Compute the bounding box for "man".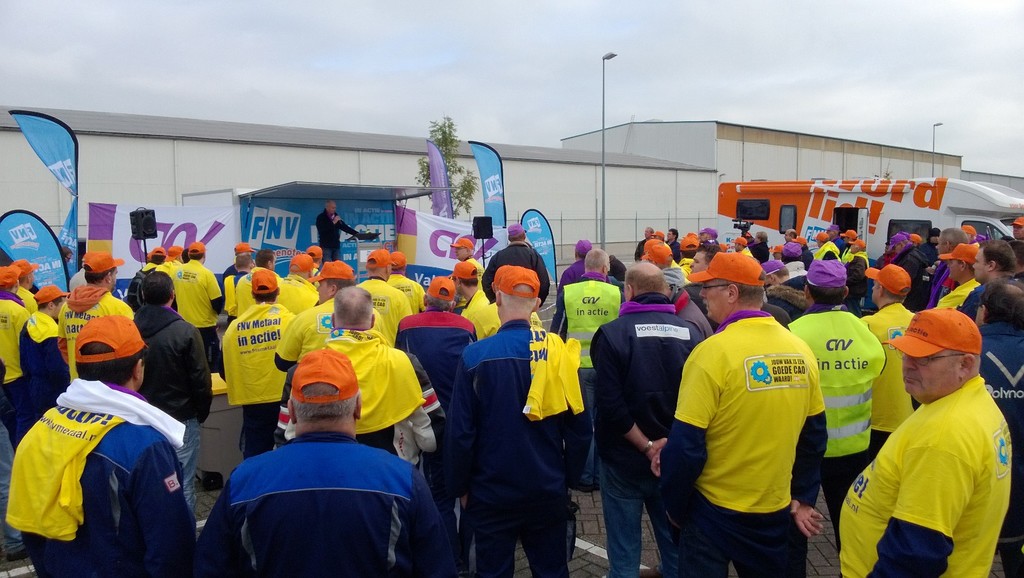
crop(321, 285, 435, 467).
